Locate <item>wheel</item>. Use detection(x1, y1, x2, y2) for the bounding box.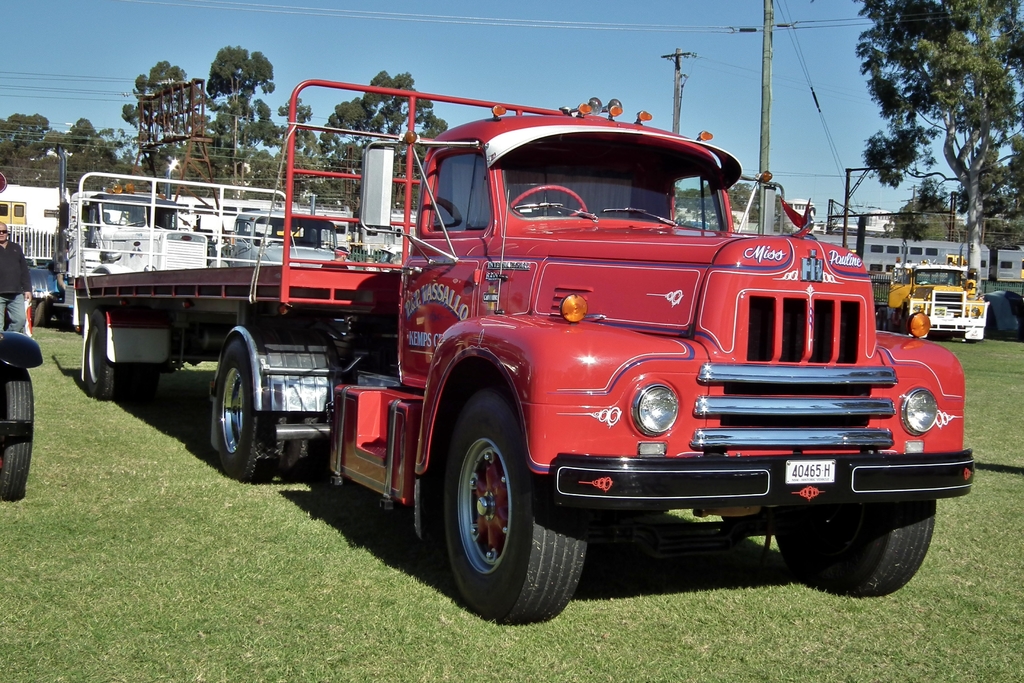
detection(294, 409, 321, 465).
